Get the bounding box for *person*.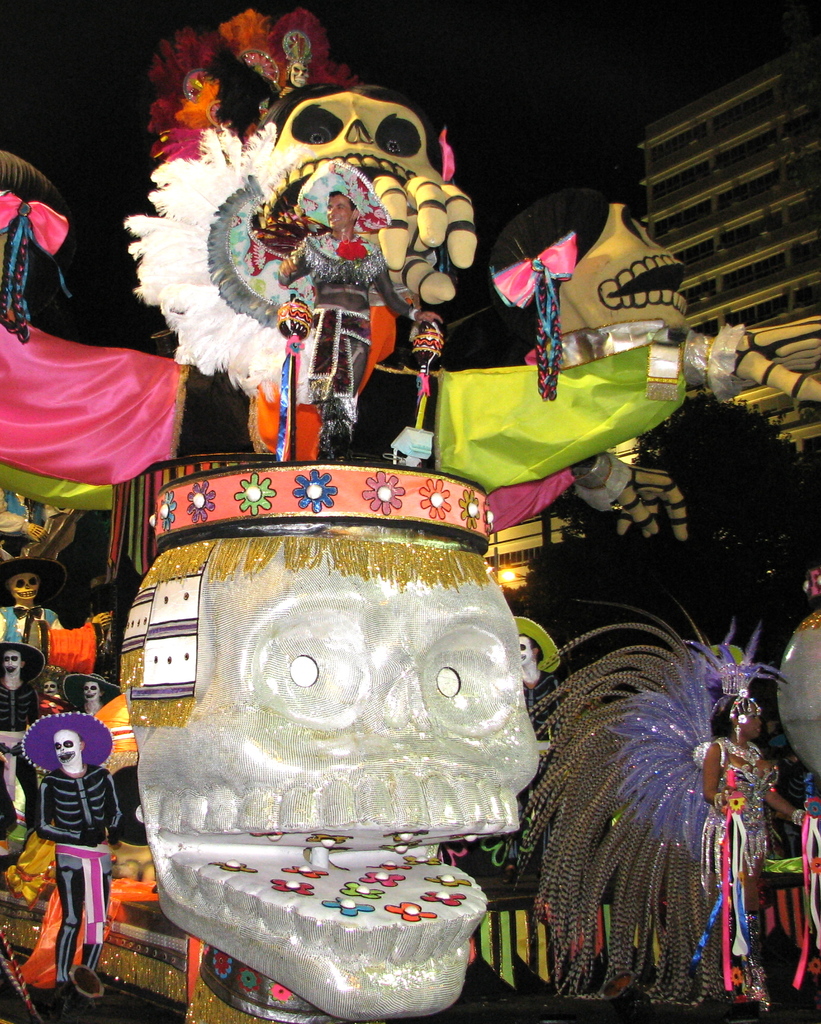
x1=33 y1=724 x2=137 y2=1003.
